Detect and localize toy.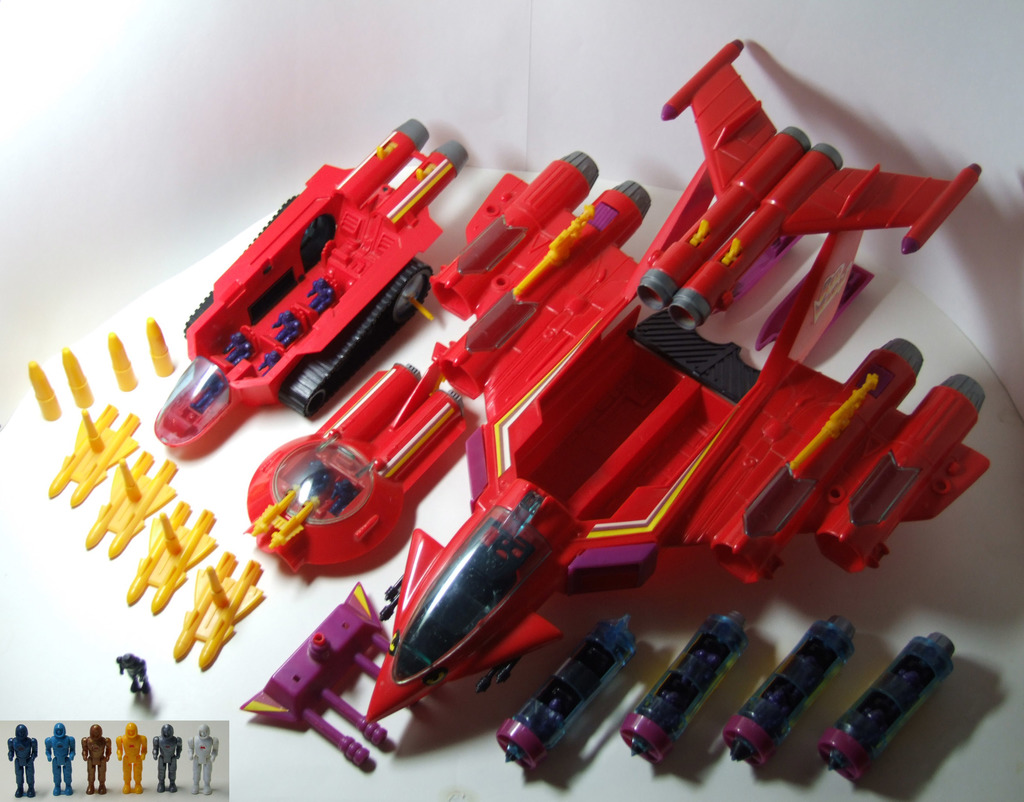
Localized at <box>30,365,62,422</box>.
